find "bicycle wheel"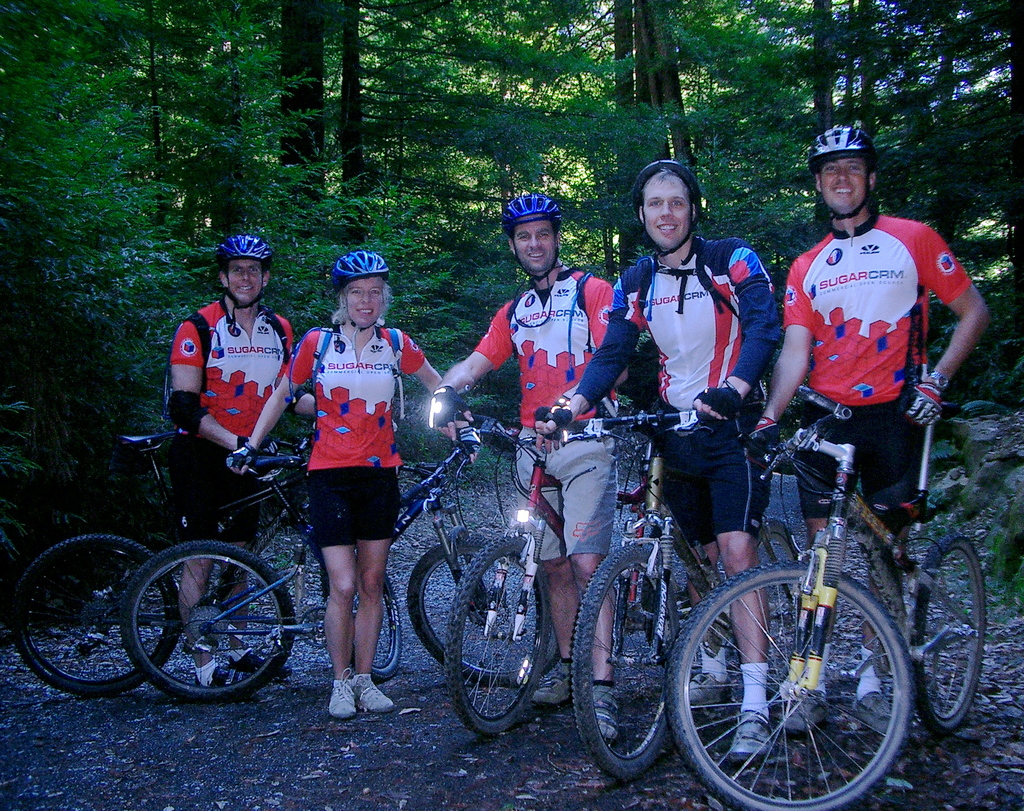
l=441, t=534, r=550, b=737
